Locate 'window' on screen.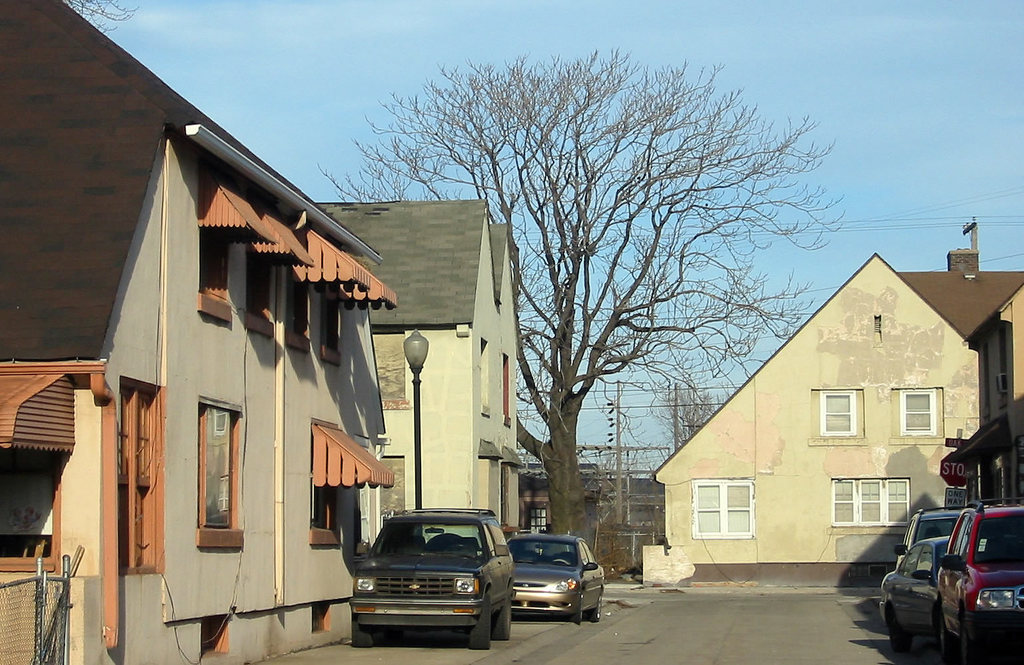
On screen at [left=283, top=228, right=309, bottom=348].
